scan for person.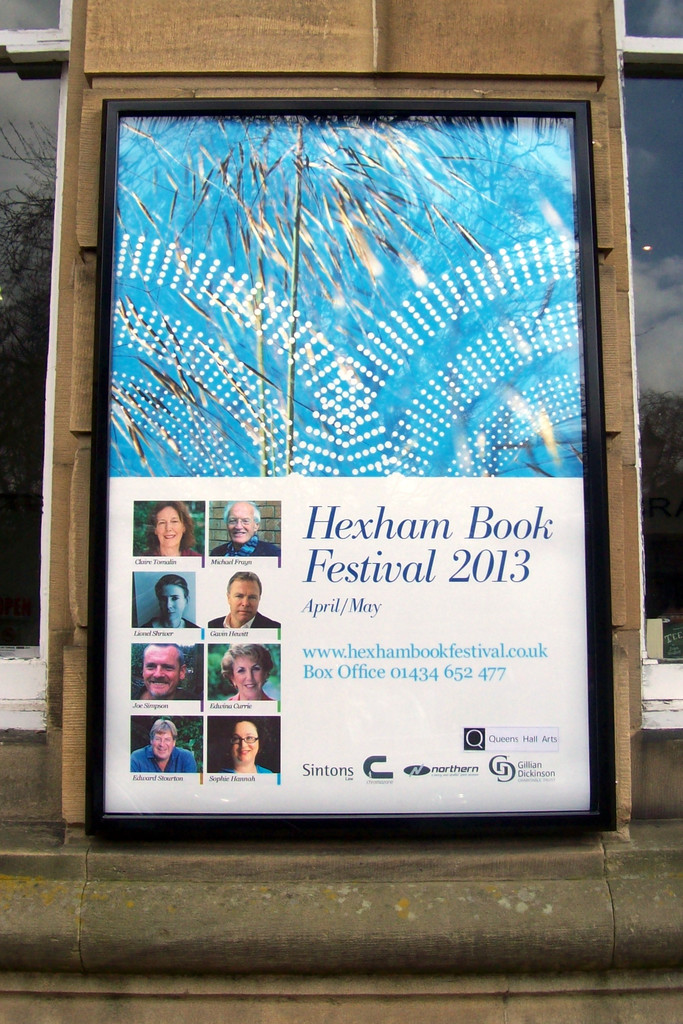
Scan result: bbox=(204, 573, 296, 637).
